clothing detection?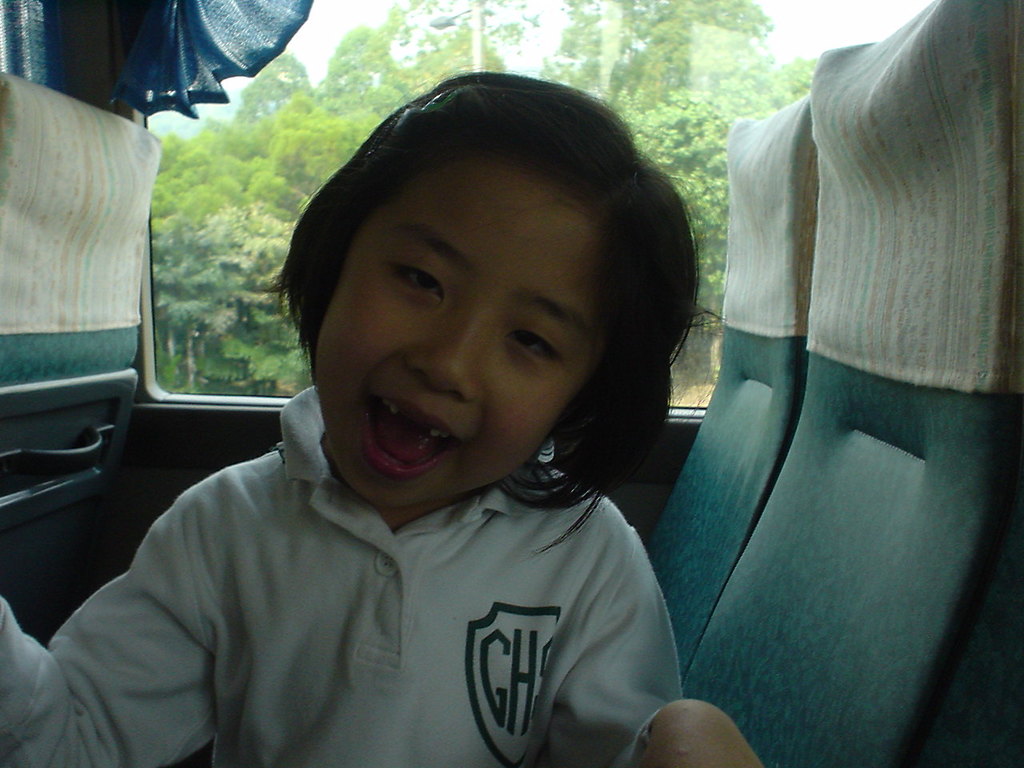
(45,386,737,748)
